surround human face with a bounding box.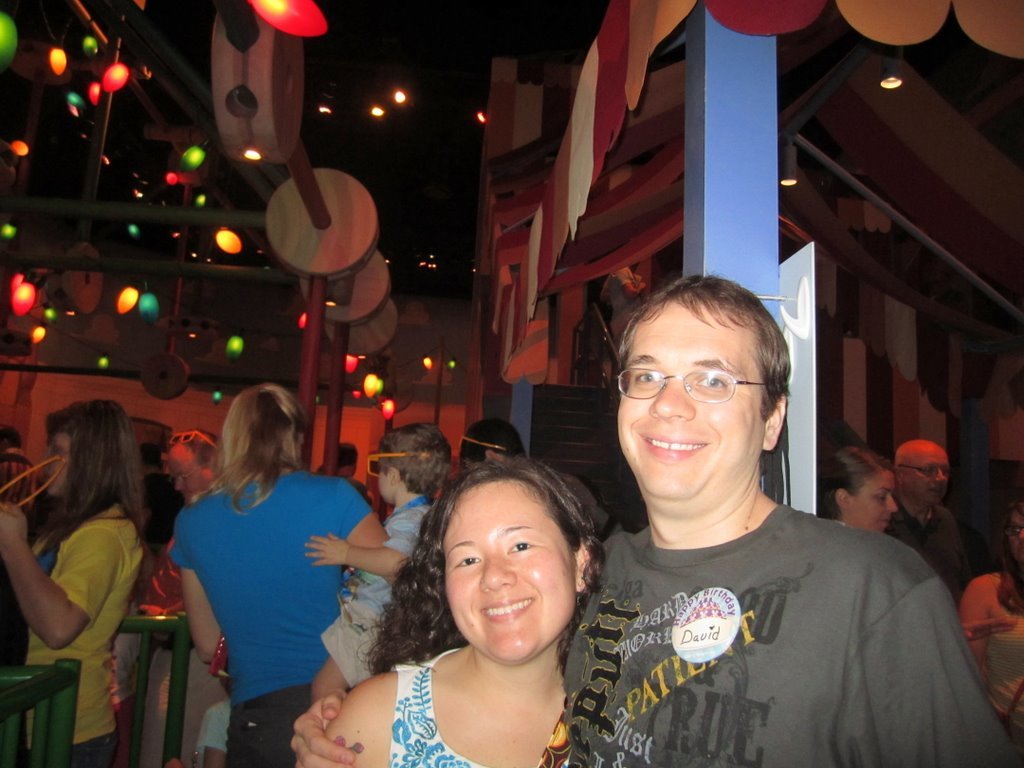
pyautogui.locateOnScreen(845, 465, 897, 538).
